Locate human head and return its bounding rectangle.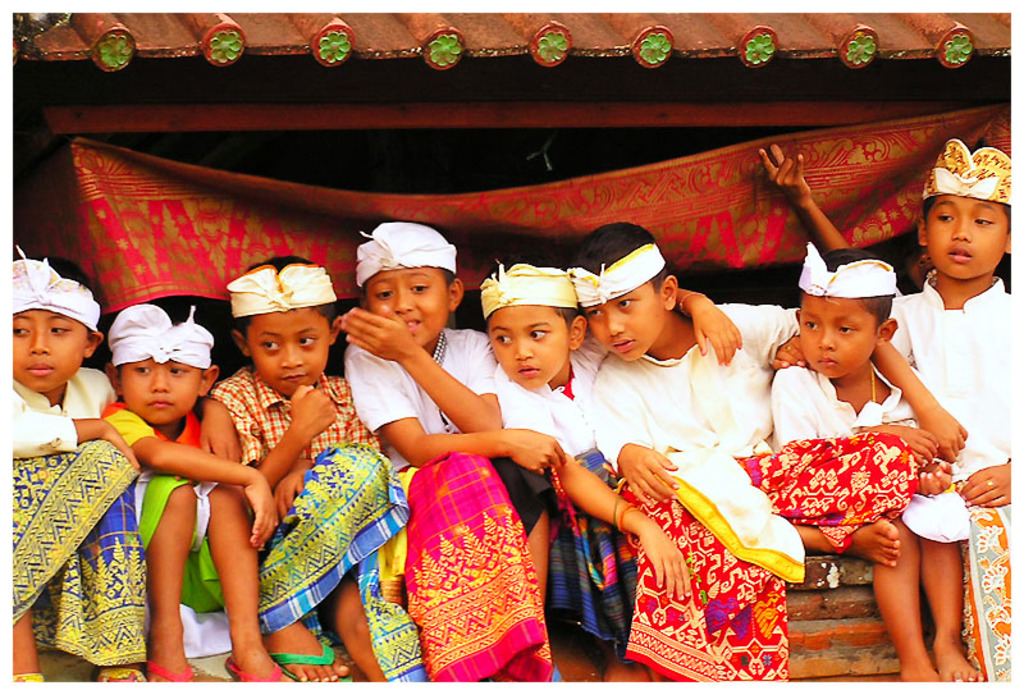
crop(575, 218, 677, 361).
